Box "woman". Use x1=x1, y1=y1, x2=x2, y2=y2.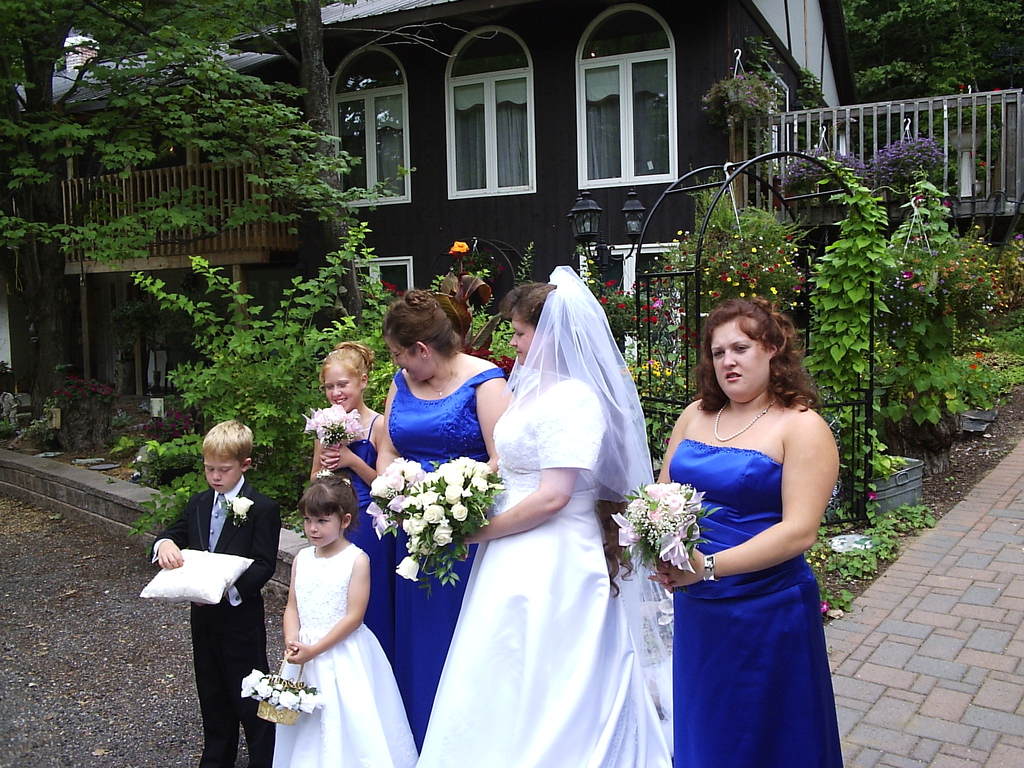
x1=371, y1=288, x2=515, y2=751.
